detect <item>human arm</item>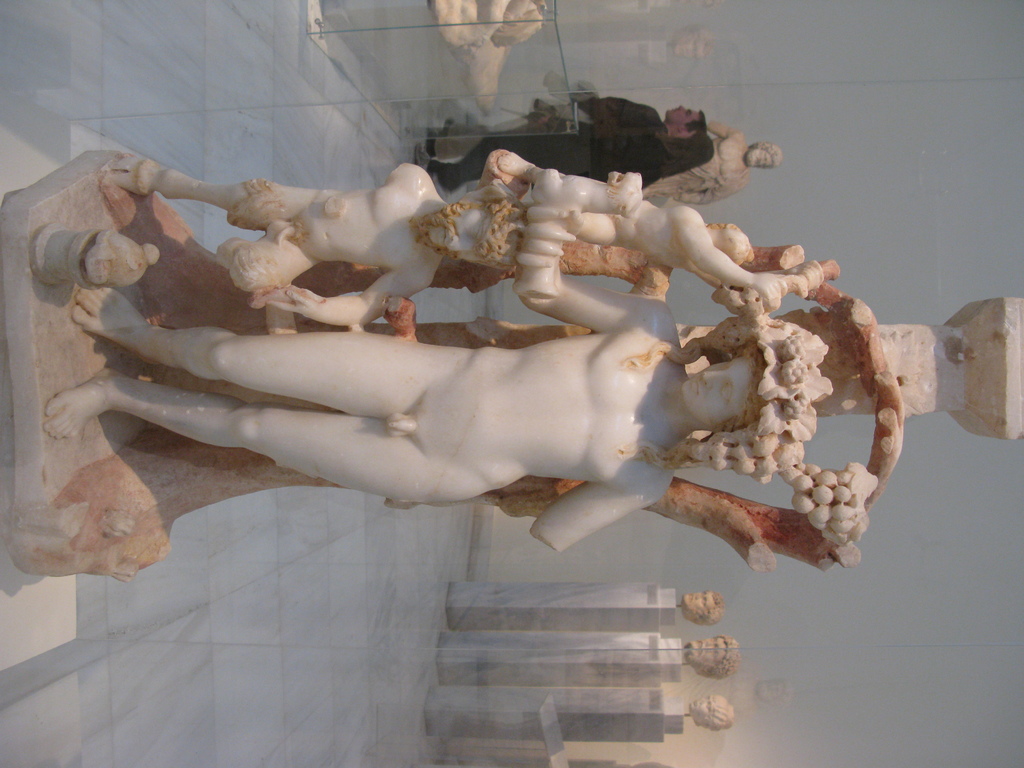
select_region(657, 204, 784, 317)
